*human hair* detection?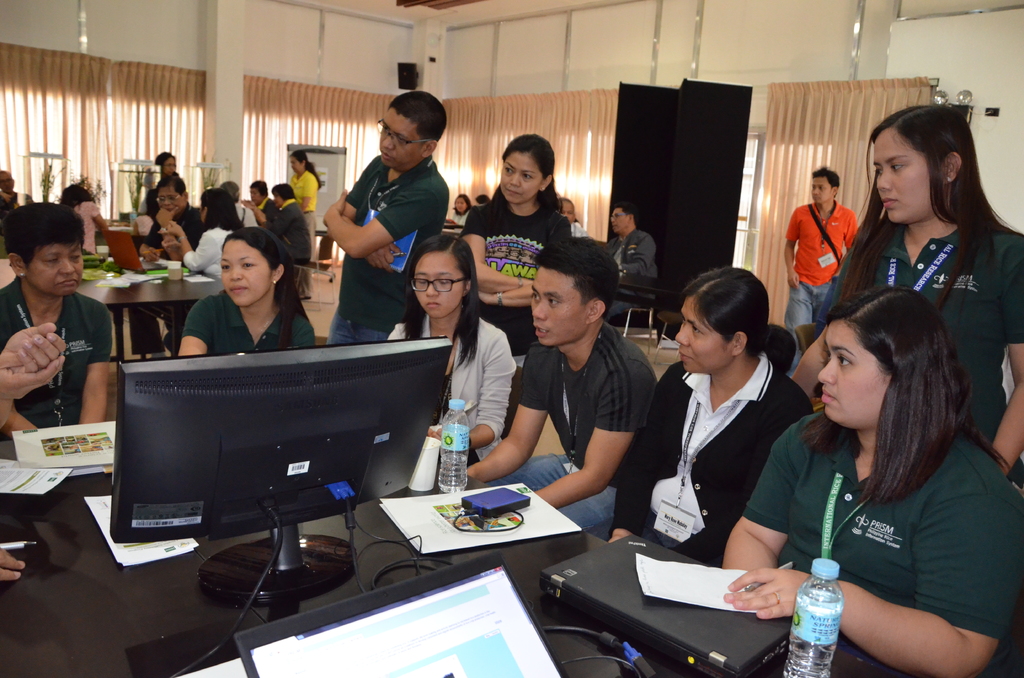
bbox=(797, 284, 1013, 506)
